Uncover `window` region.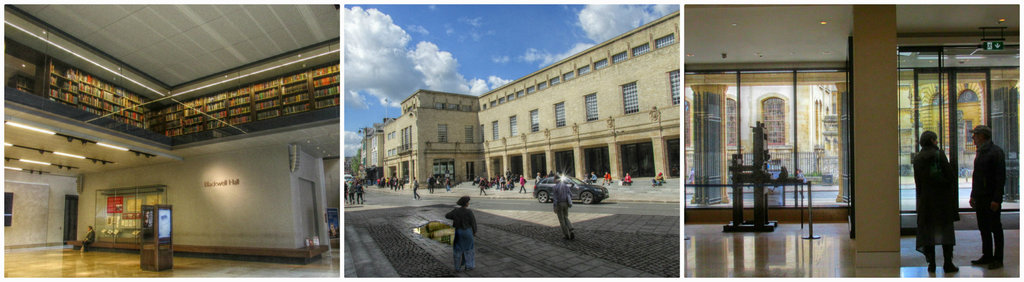
Uncovered: left=619, top=78, right=640, bottom=115.
